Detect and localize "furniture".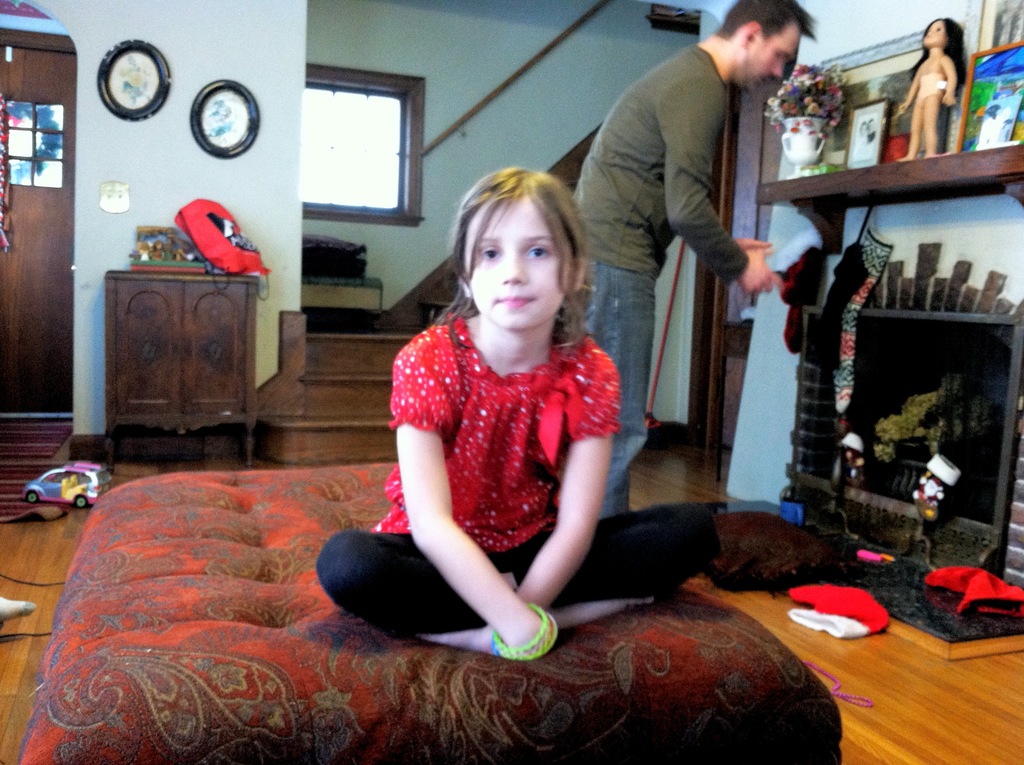
Localized at x1=299 y1=274 x2=382 y2=328.
